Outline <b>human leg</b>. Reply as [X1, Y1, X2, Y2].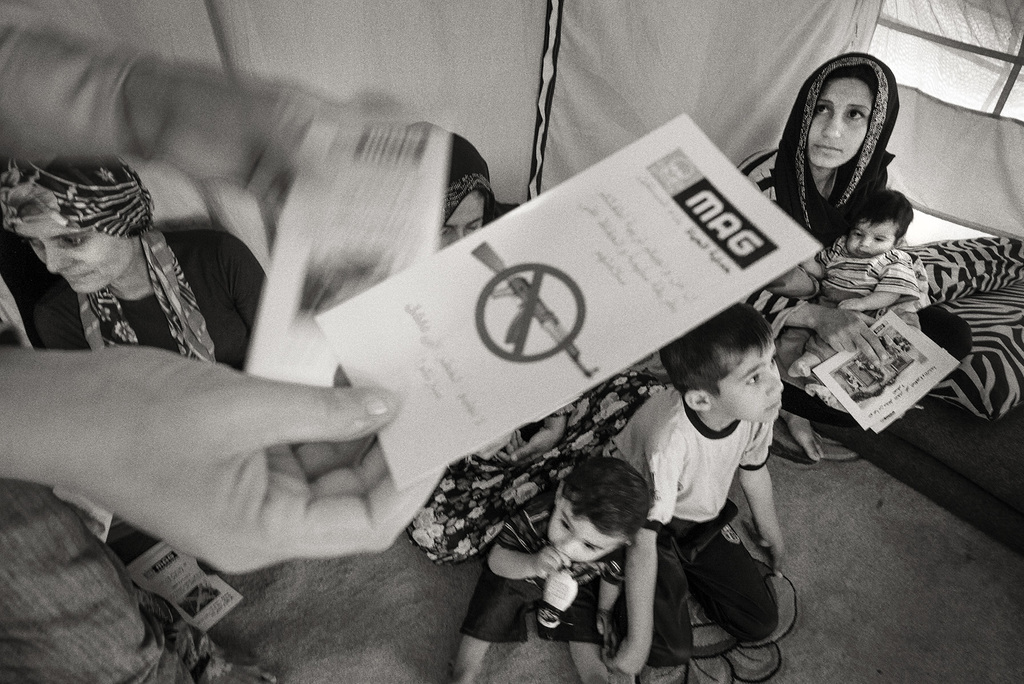
[769, 319, 825, 453].
